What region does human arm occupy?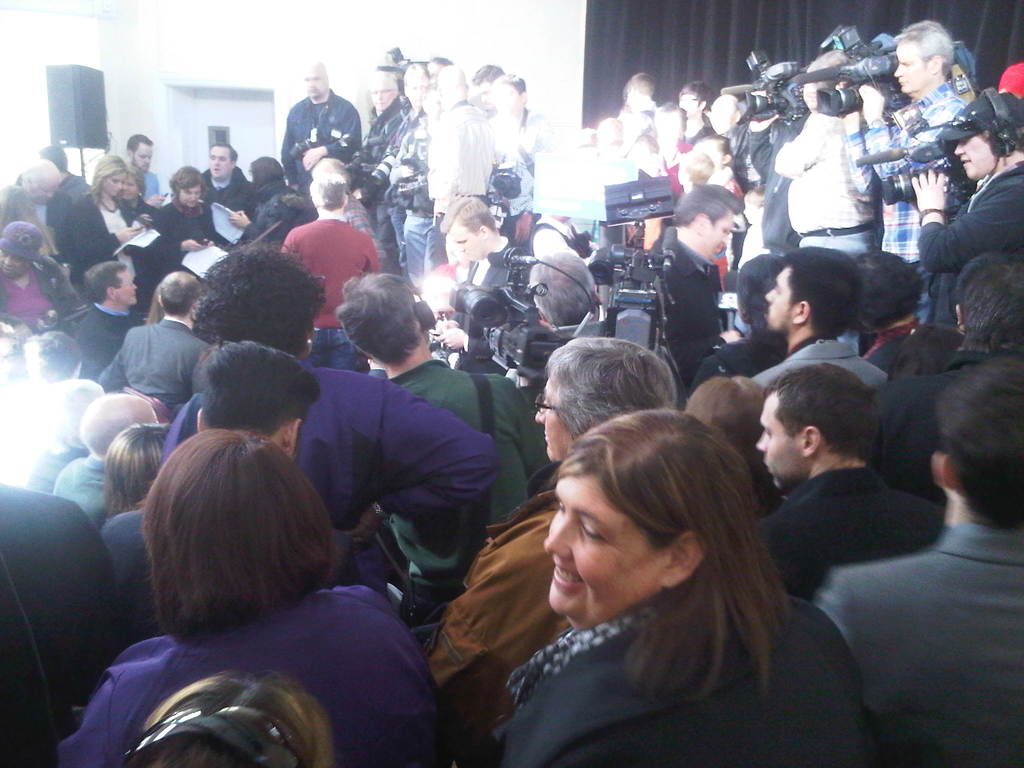
box(436, 325, 469, 352).
